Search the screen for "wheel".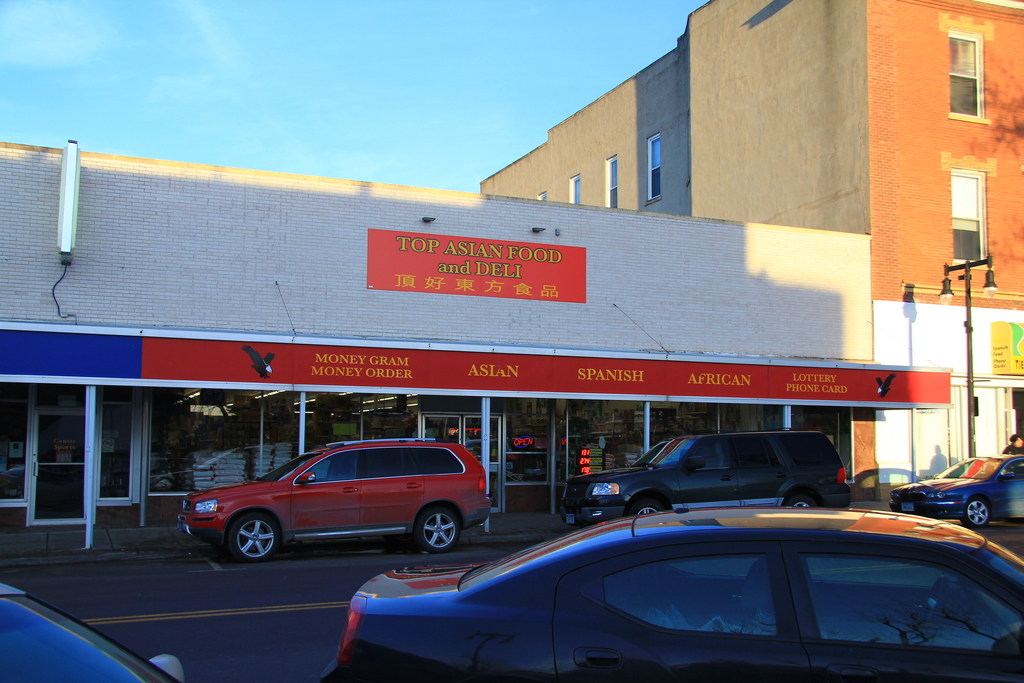
Found at select_region(630, 498, 662, 517).
